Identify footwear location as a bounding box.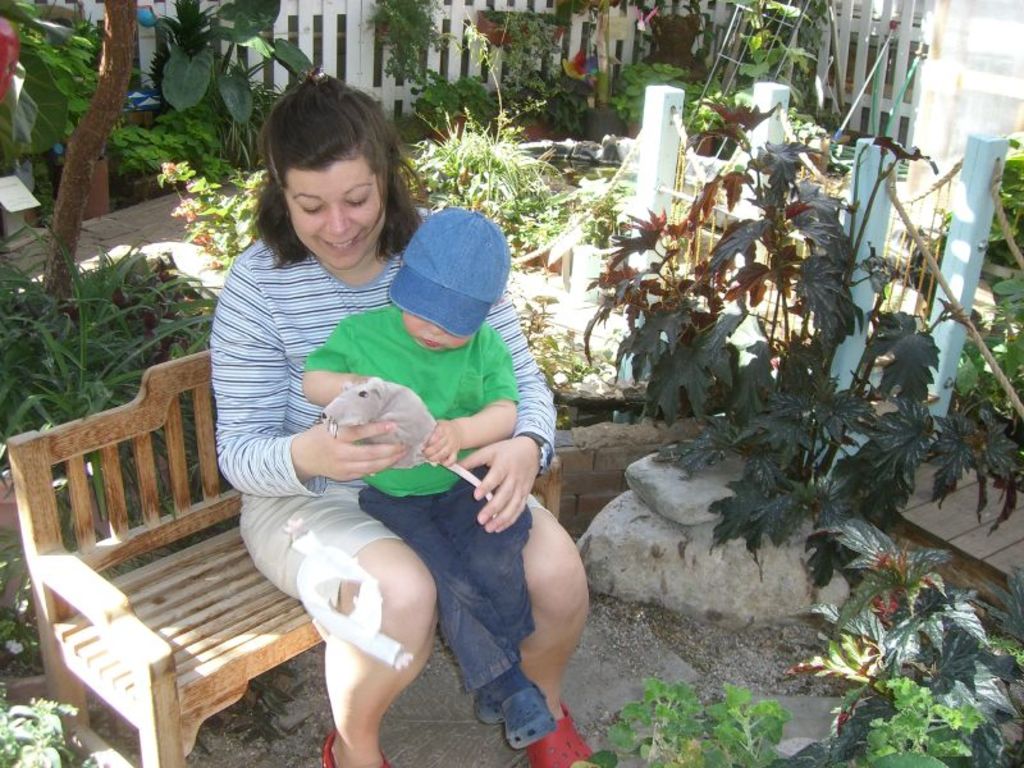
312, 731, 397, 767.
